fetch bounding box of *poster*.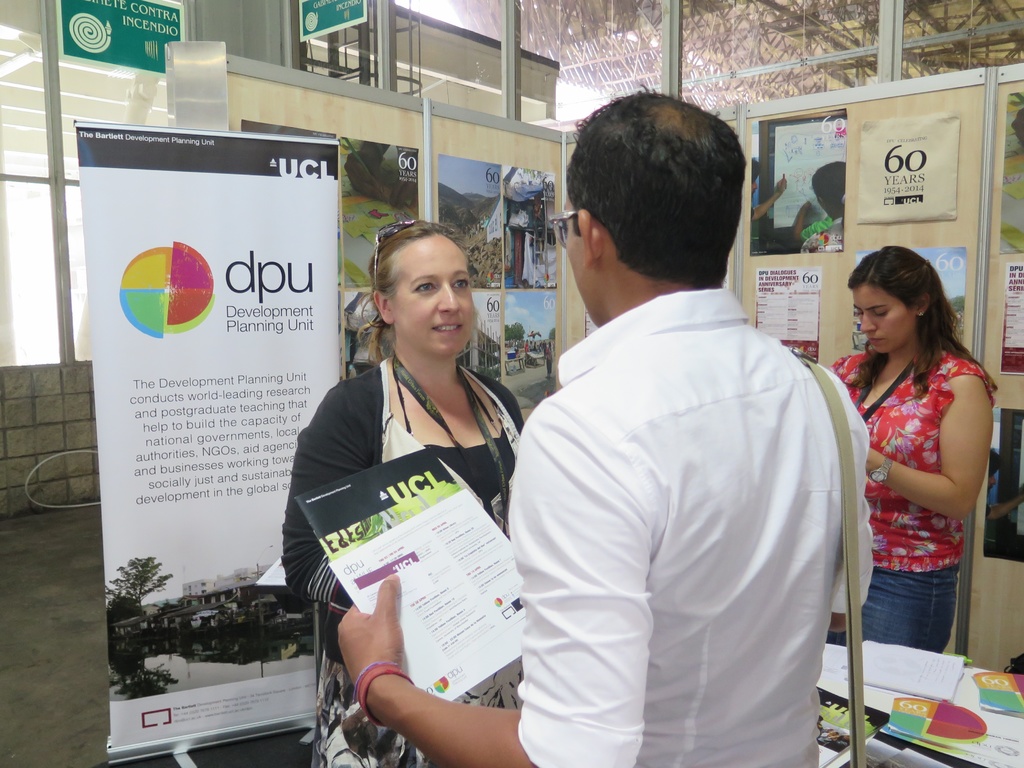
Bbox: (988, 412, 1023, 562).
